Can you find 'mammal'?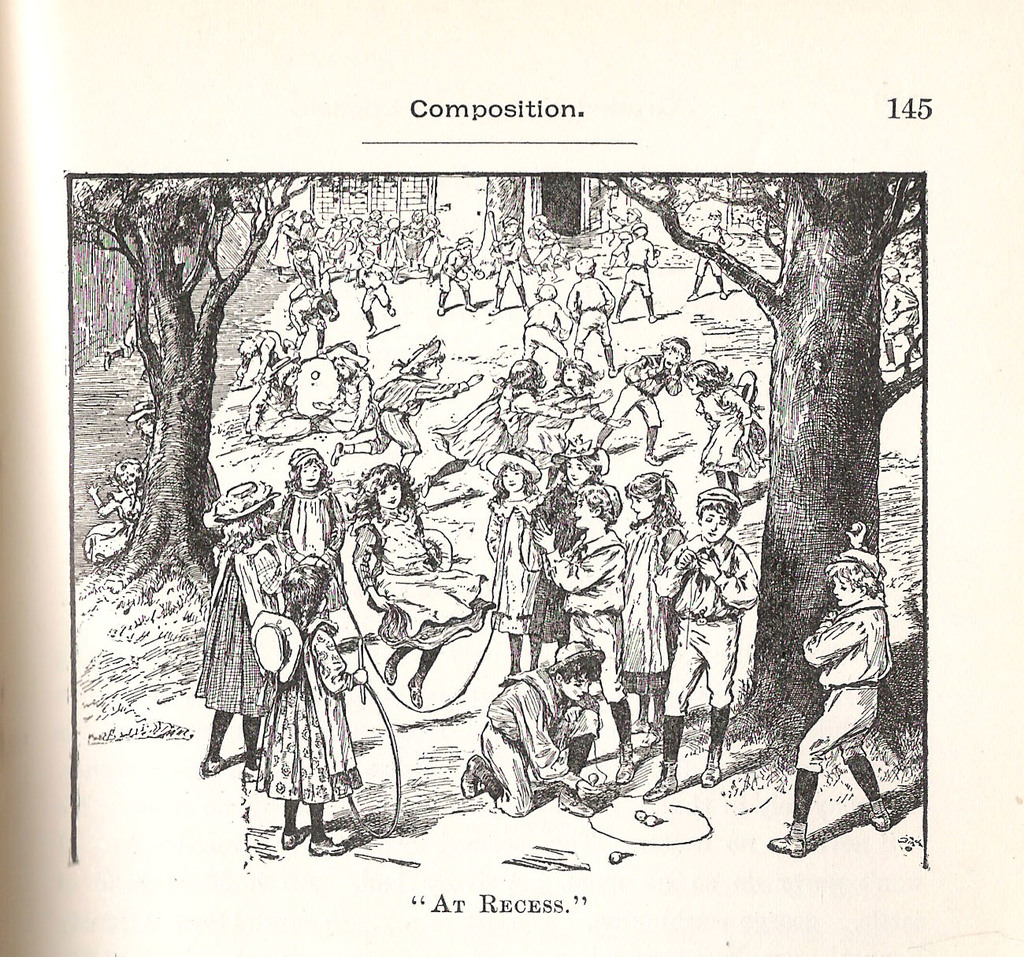
Yes, bounding box: (left=380, top=214, right=408, bottom=270).
